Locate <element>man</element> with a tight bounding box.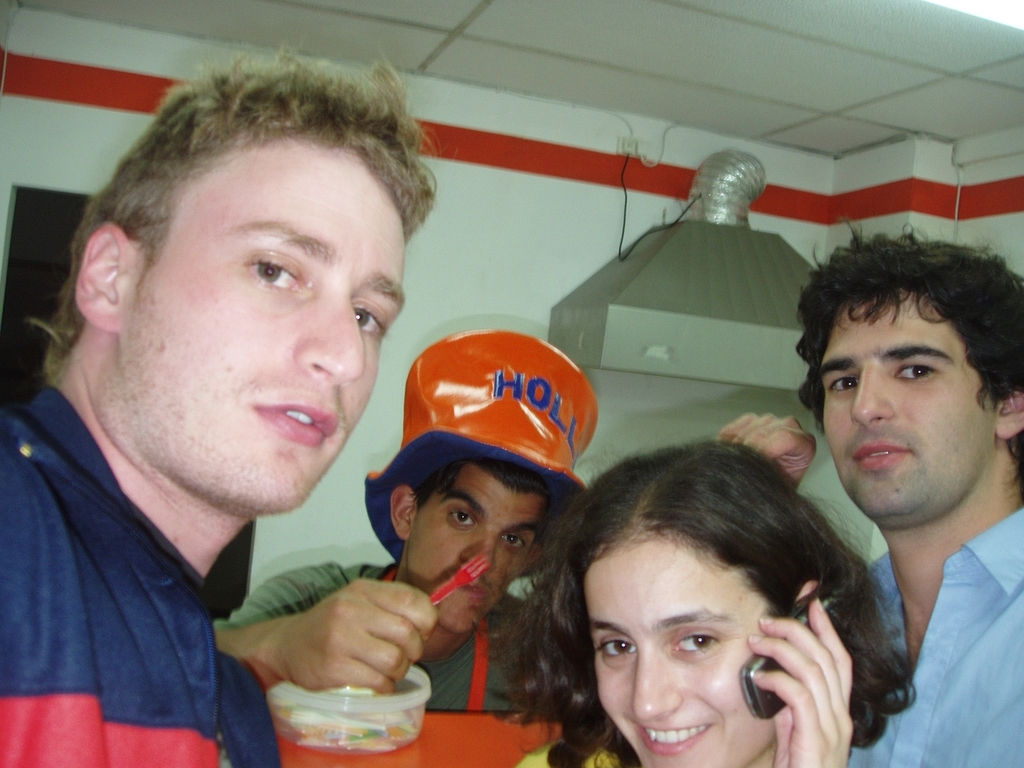
207, 334, 599, 767.
